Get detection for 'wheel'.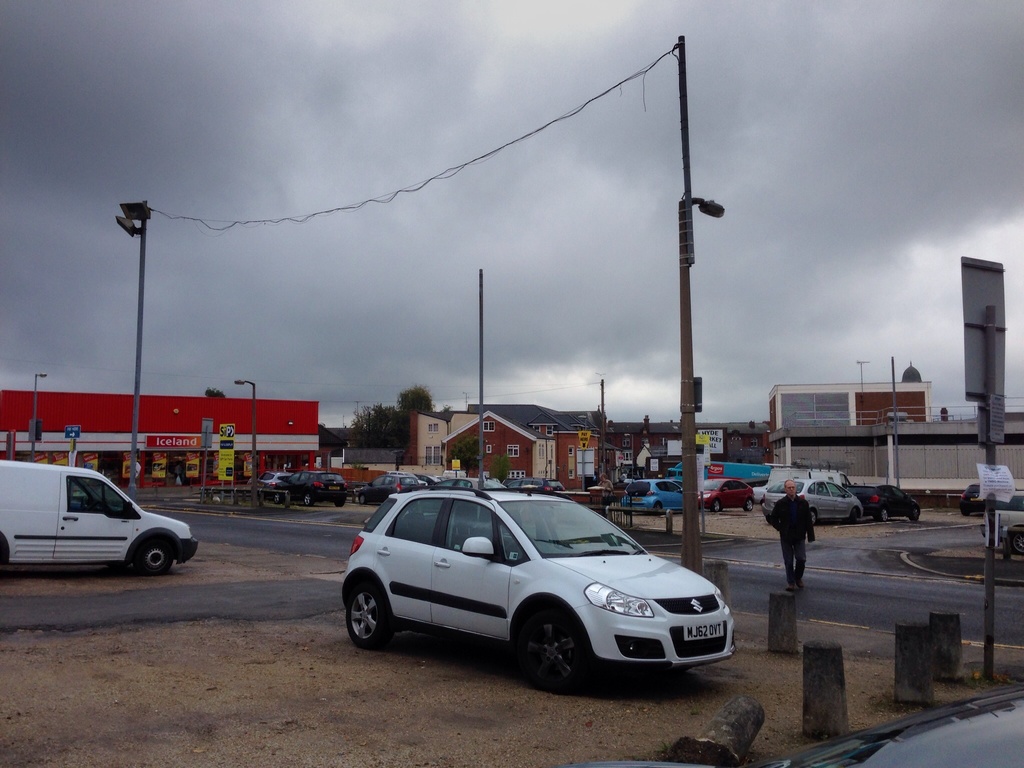
Detection: (963, 509, 969, 516).
